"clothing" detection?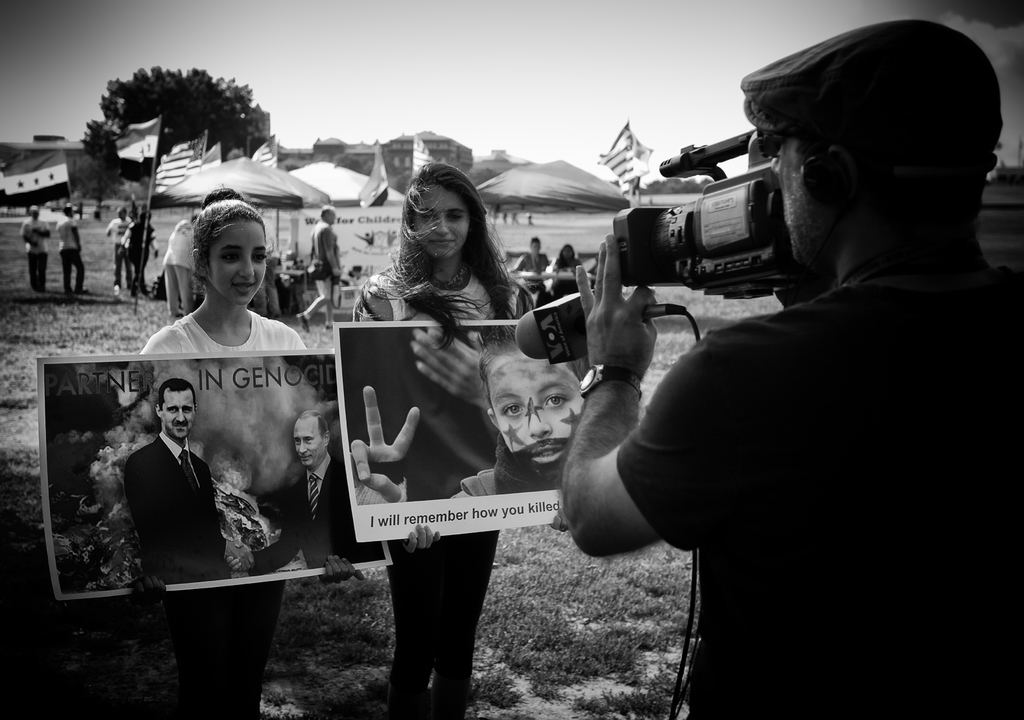
region(14, 218, 52, 291)
